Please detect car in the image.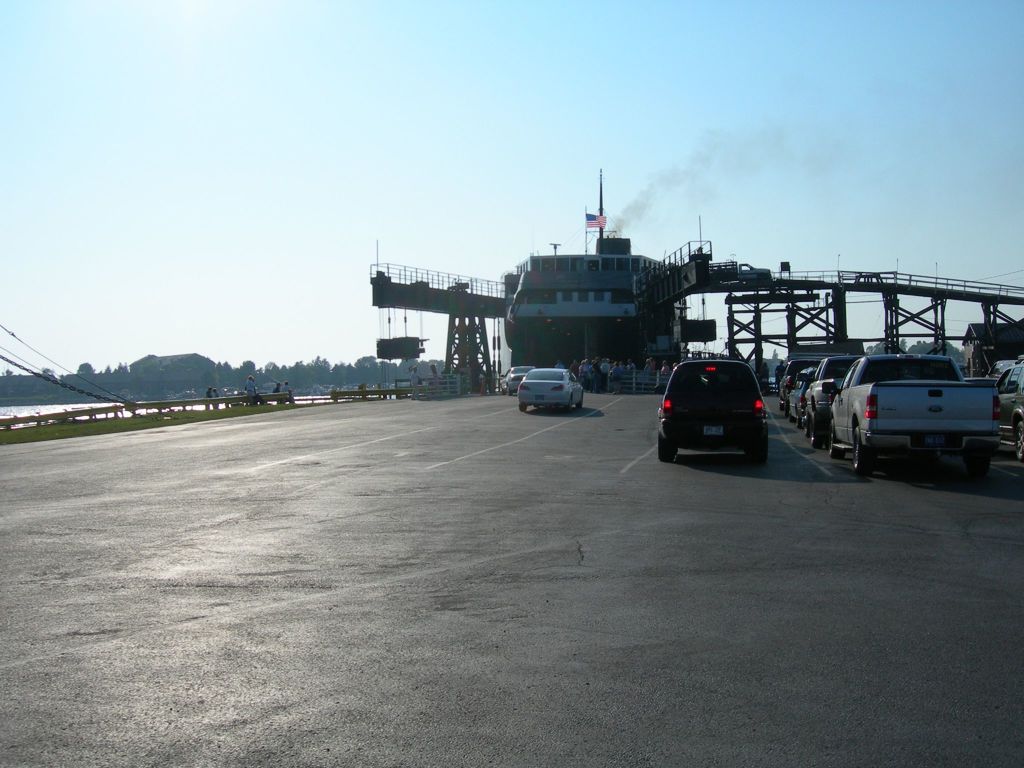
box=[517, 368, 582, 412].
